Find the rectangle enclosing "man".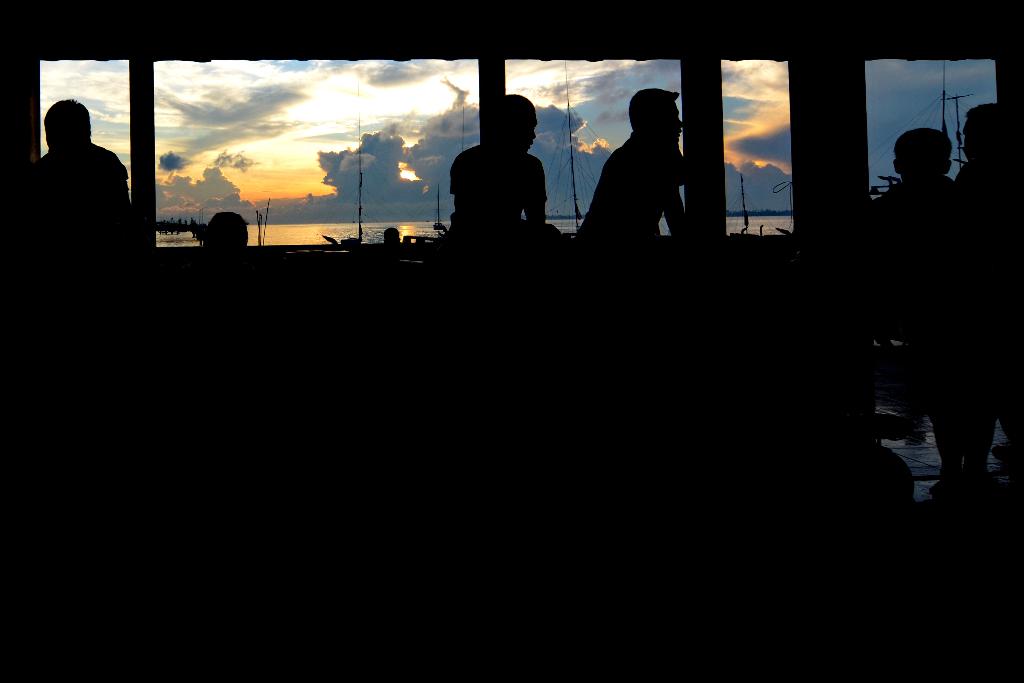
{"left": 582, "top": 78, "right": 689, "bottom": 240}.
